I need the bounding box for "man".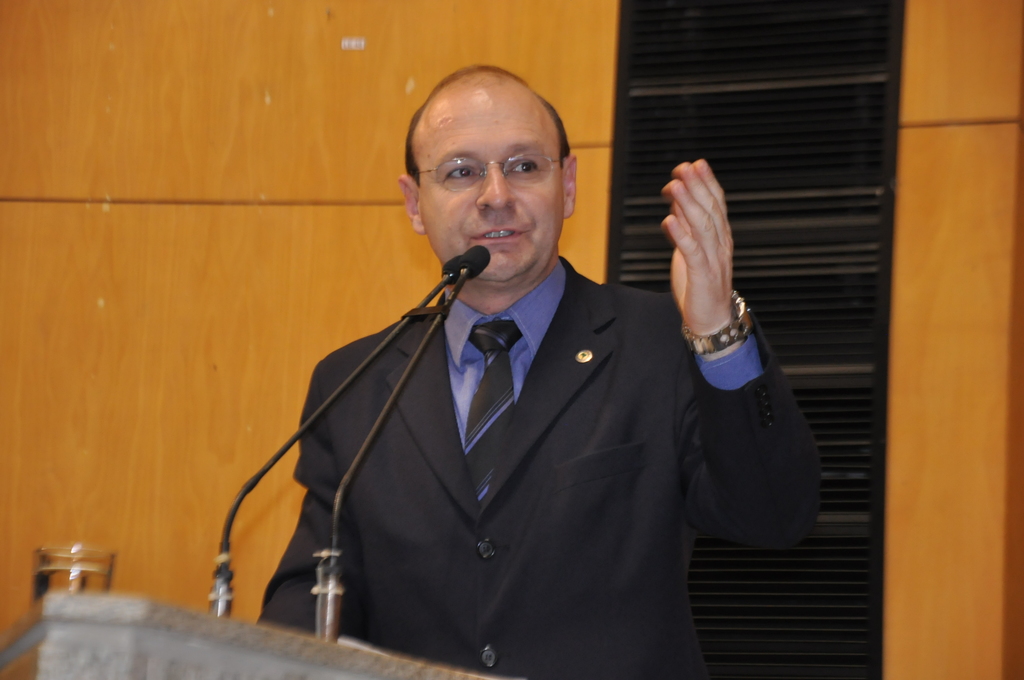
Here it is: (left=182, top=88, right=813, bottom=679).
